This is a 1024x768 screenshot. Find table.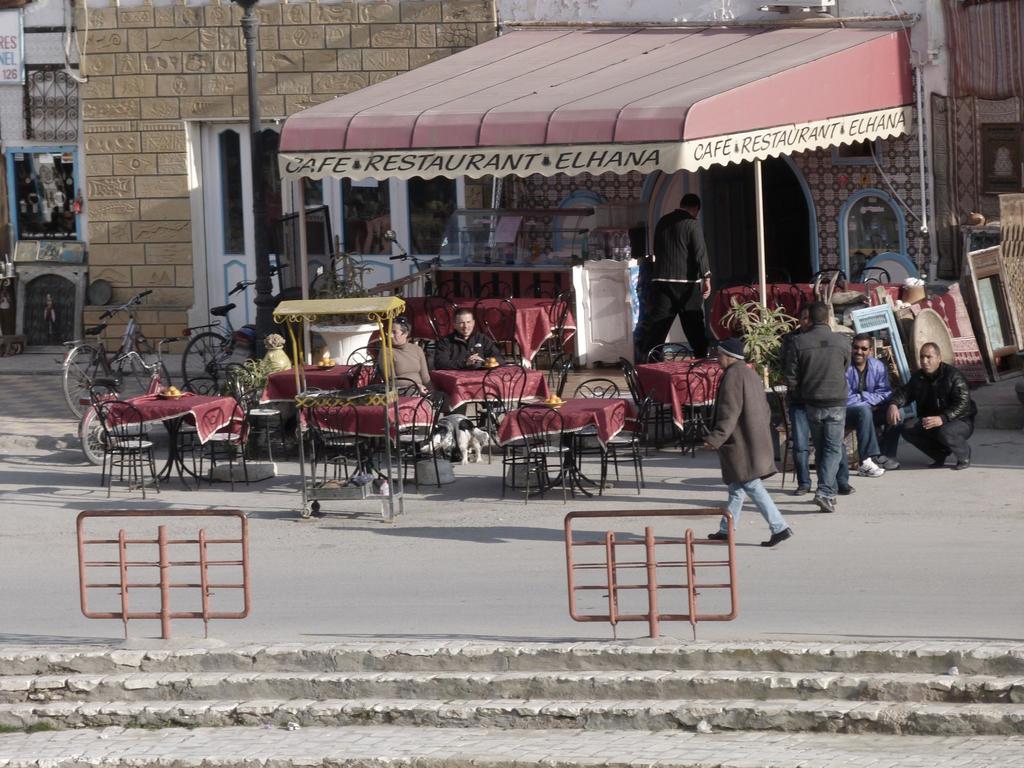
Bounding box: left=452, top=293, right=574, bottom=365.
